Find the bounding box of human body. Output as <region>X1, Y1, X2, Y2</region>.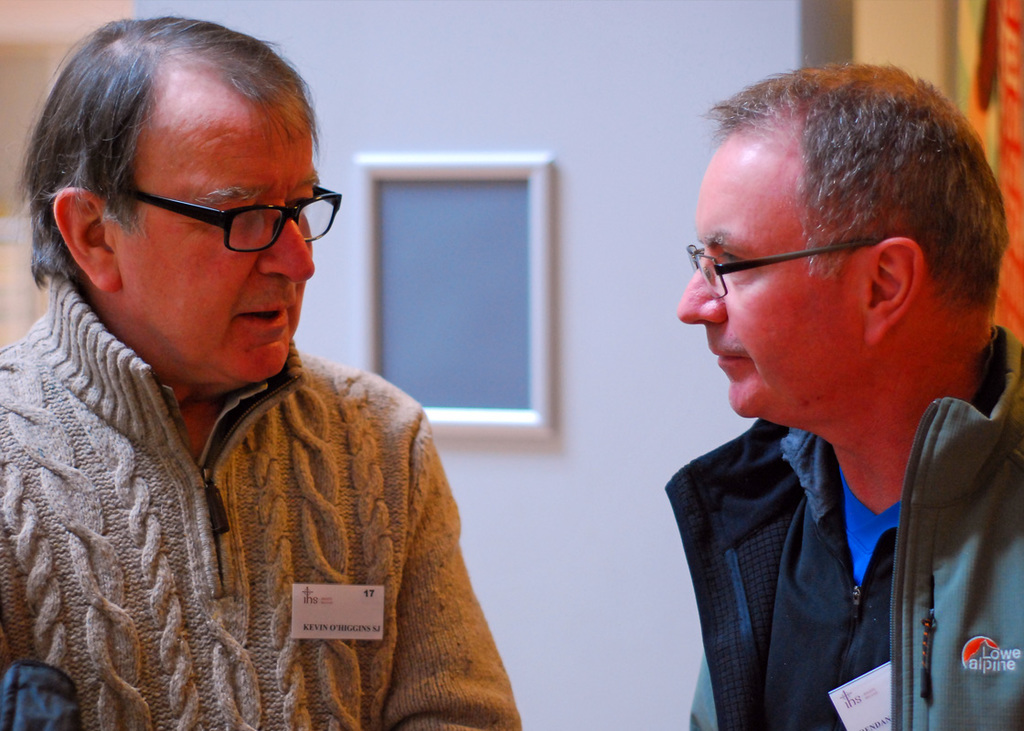
<region>0, 148, 544, 730</region>.
